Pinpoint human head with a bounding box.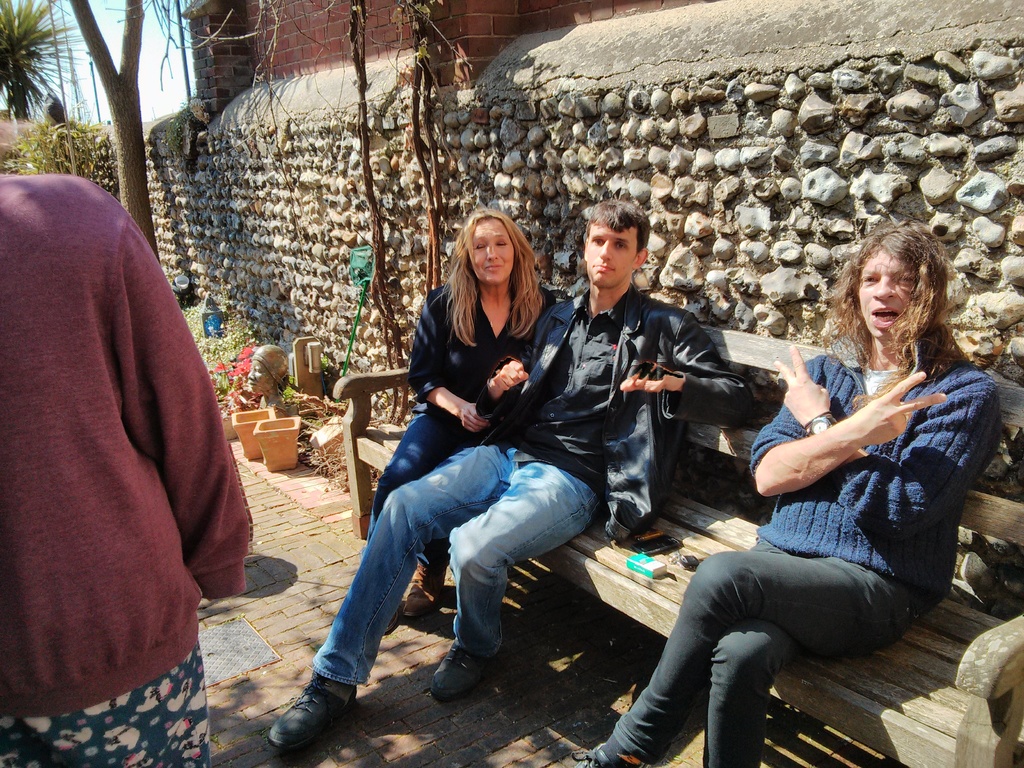
detection(460, 209, 522, 289).
